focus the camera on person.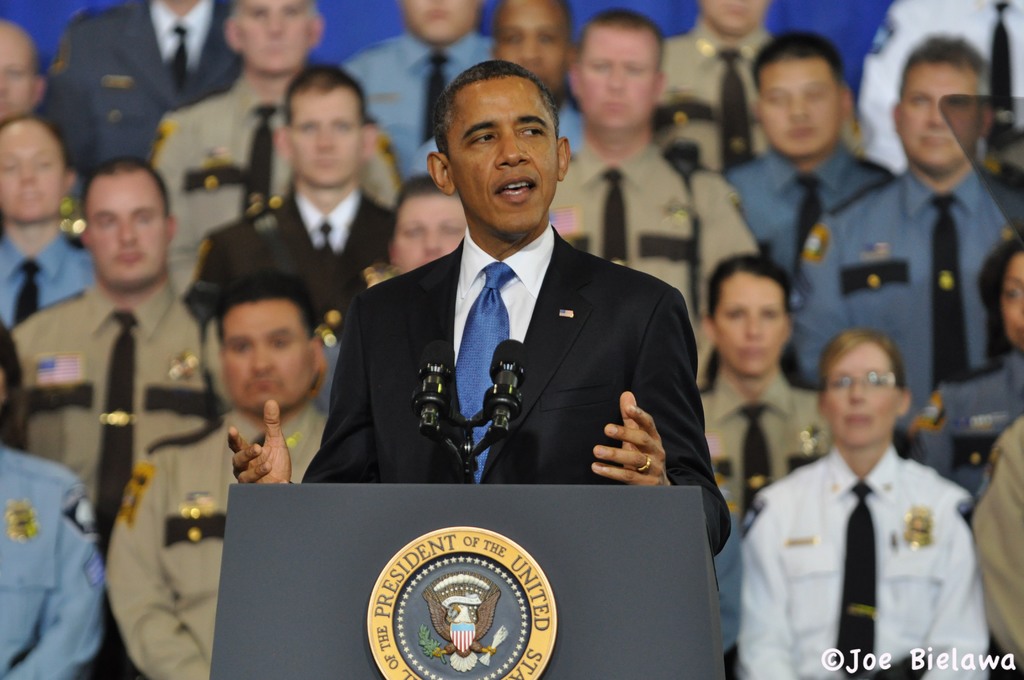
Focus region: rect(232, 59, 735, 554).
